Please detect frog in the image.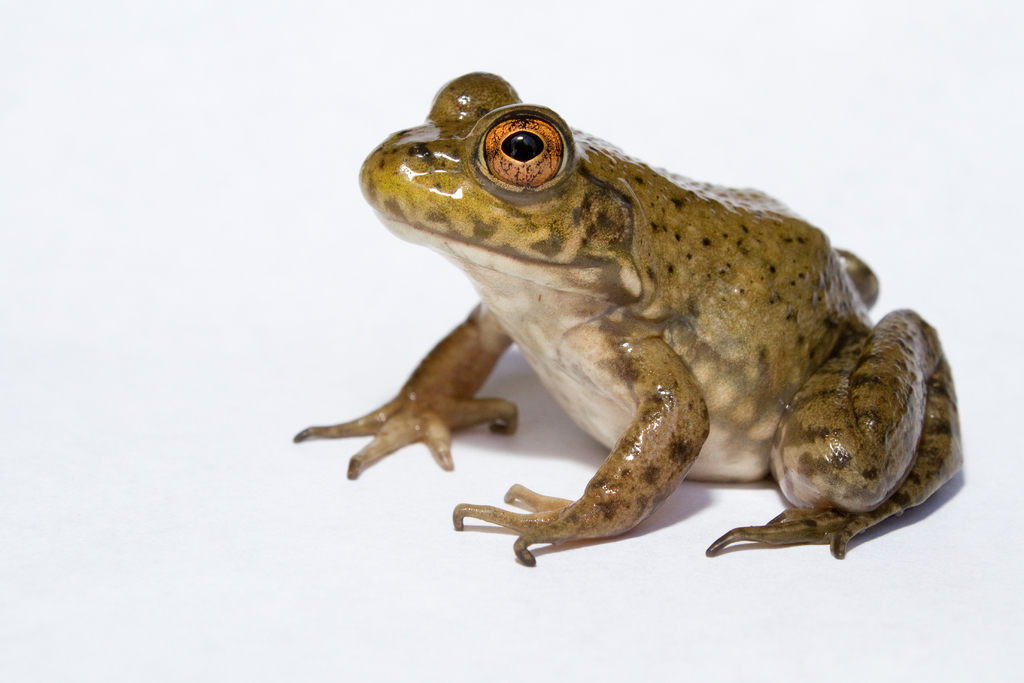
locate(291, 69, 964, 569).
